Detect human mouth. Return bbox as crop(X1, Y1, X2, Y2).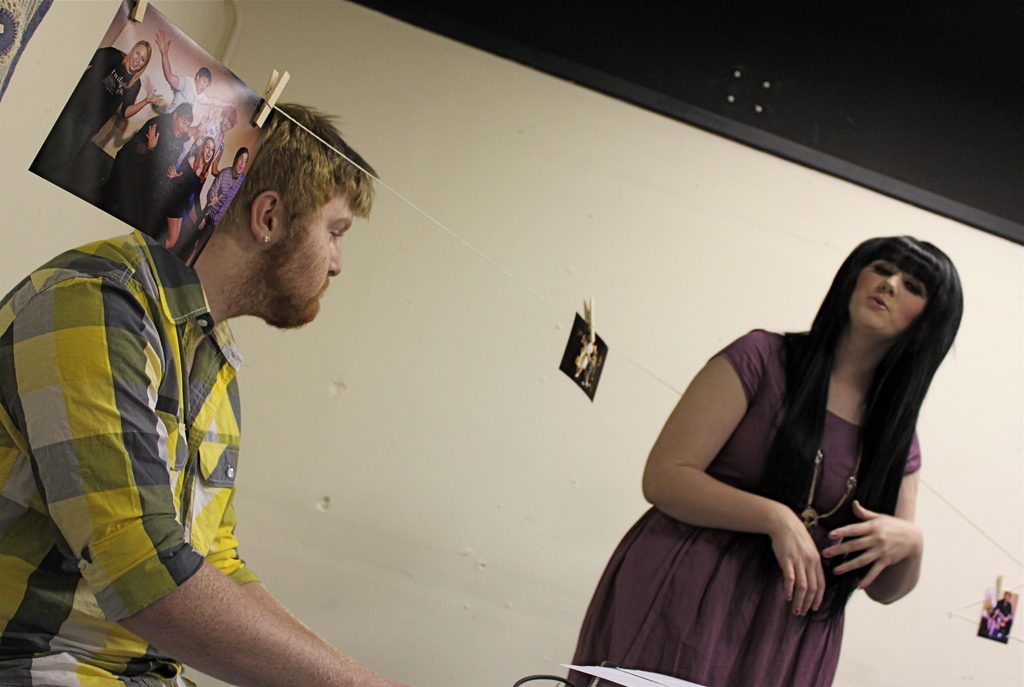
crop(221, 124, 226, 129).
